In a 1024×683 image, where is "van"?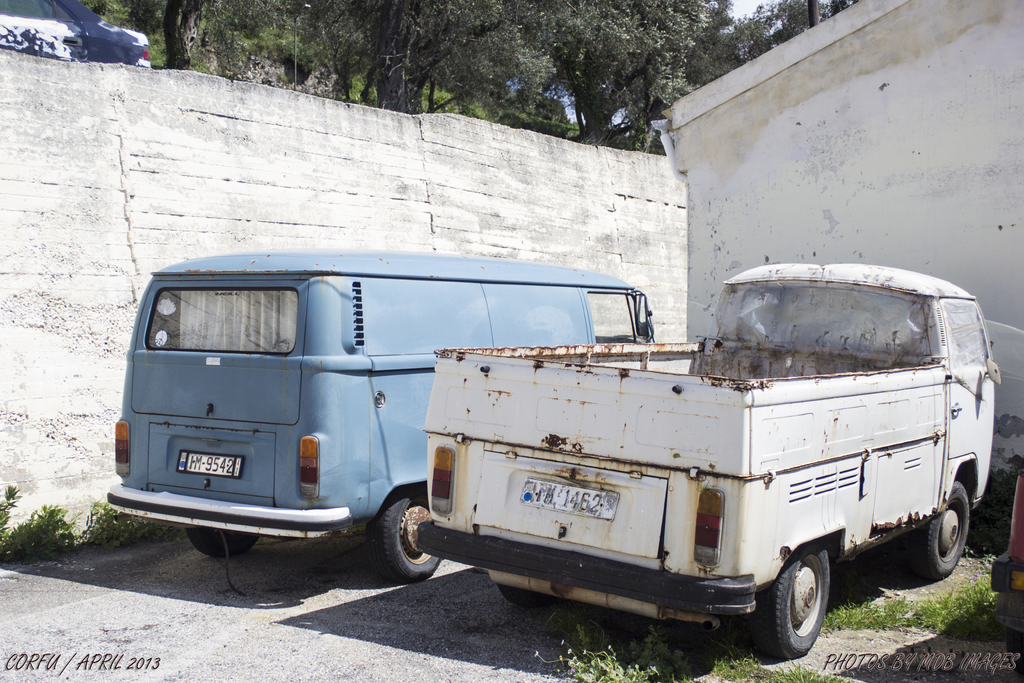
x1=110 y1=256 x2=653 y2=585.
